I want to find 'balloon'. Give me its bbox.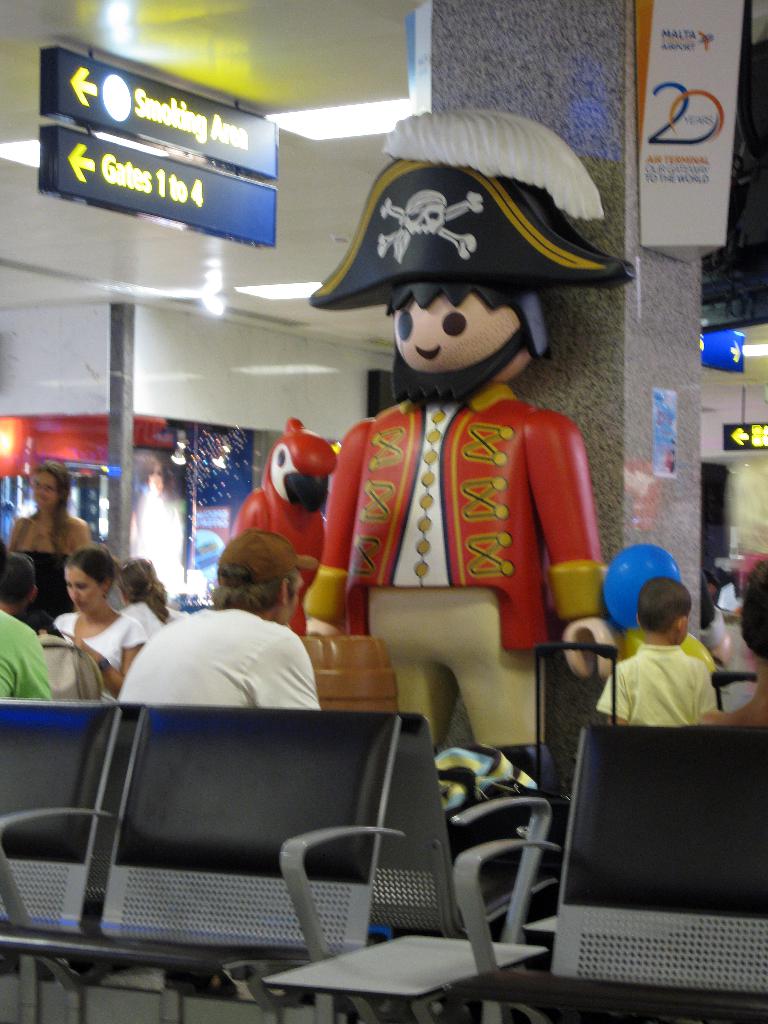
(x1=596, y1=543, x2=681, y2=625).
